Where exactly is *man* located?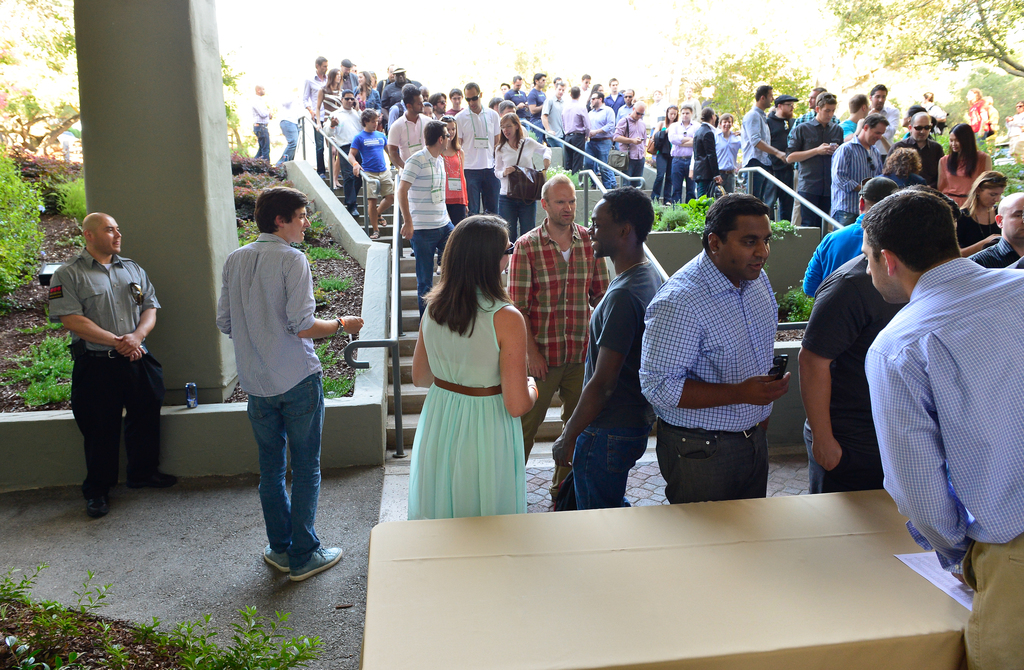
Its bounding box is box(858, 189, 1023, 669).
